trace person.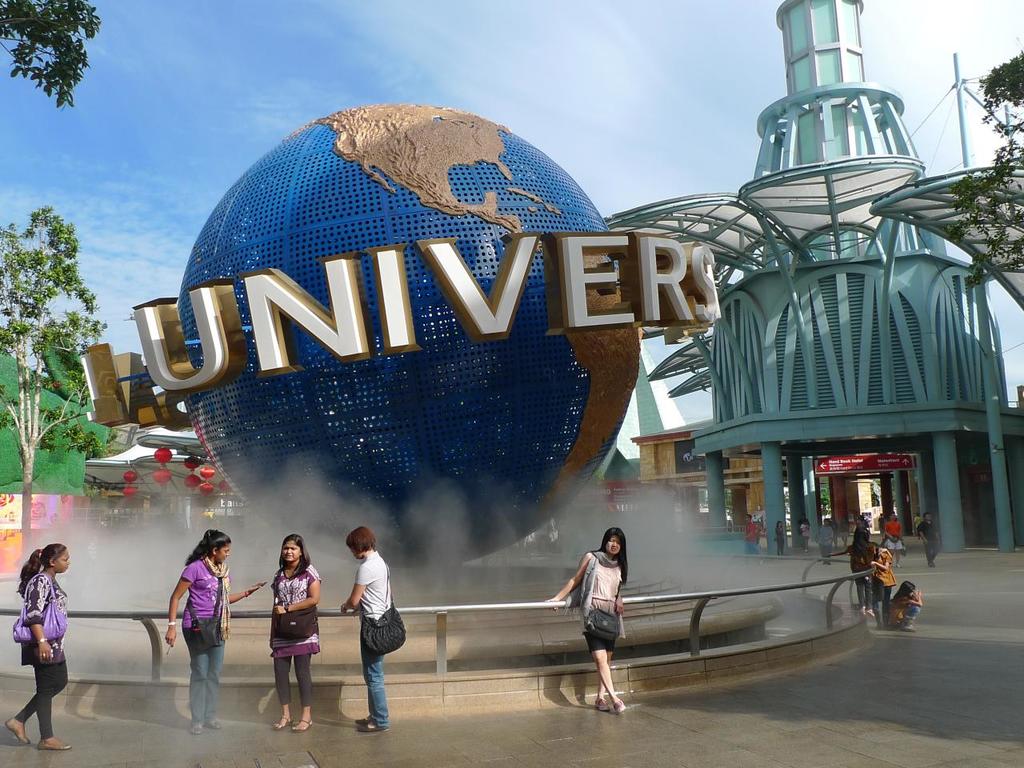
Traced to bbox=[860, 543, 900, 609].
